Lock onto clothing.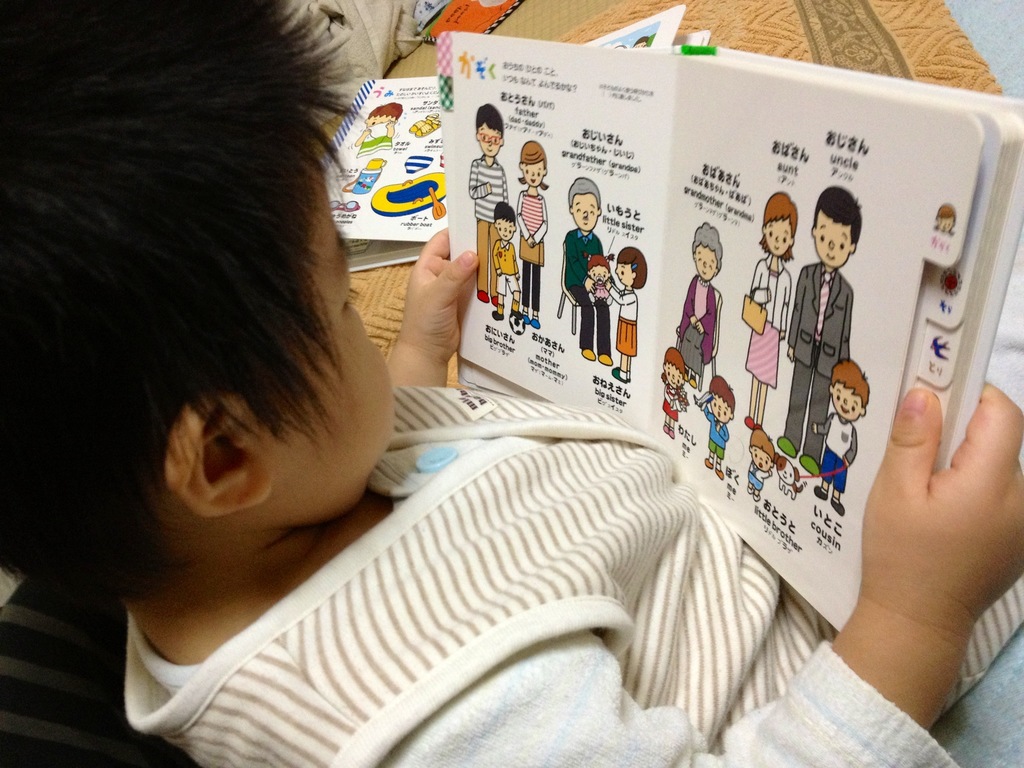
Locked: bbox(520, 189, 548, 310).
